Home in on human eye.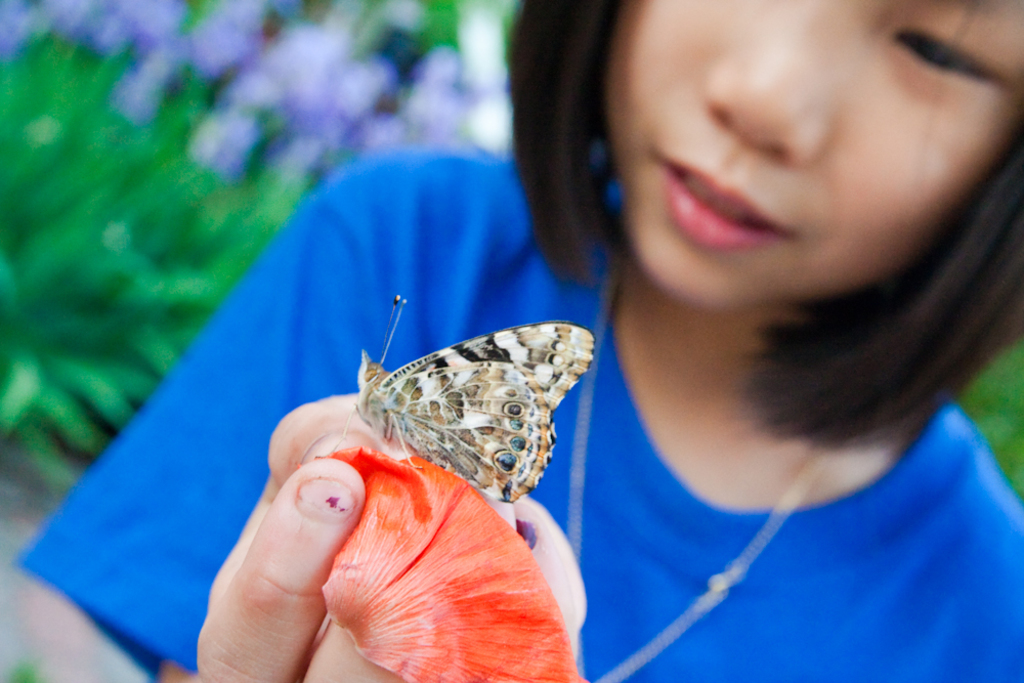
Homed in at <region>892, 32, 995, 99</region>.
